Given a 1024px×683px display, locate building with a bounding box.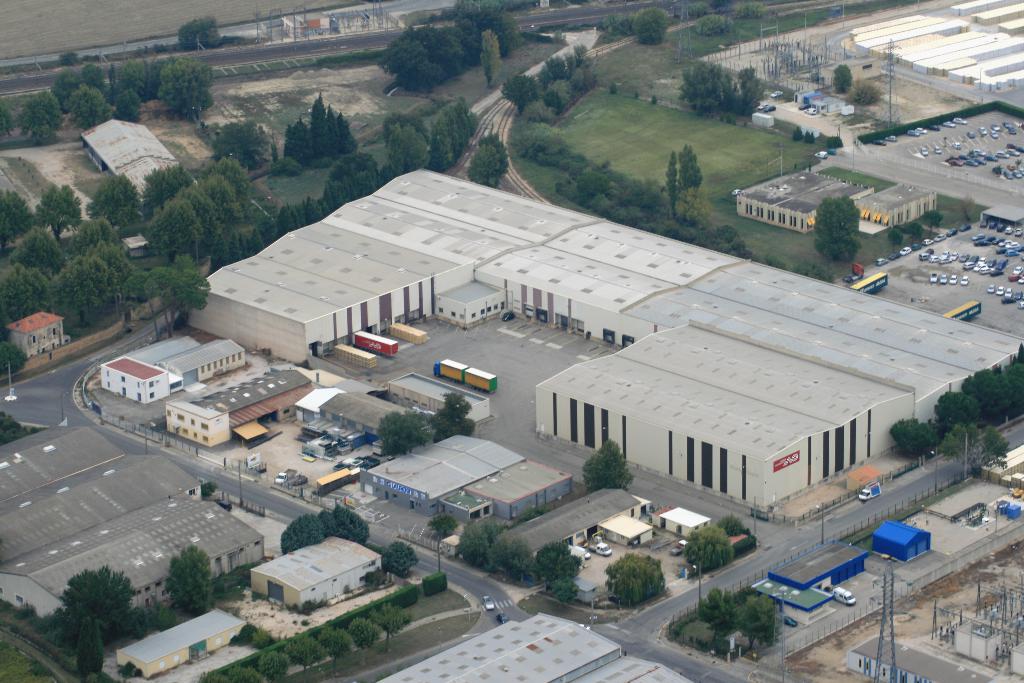
Located: (x1=2, y1=308, x2=74, y2=355).
